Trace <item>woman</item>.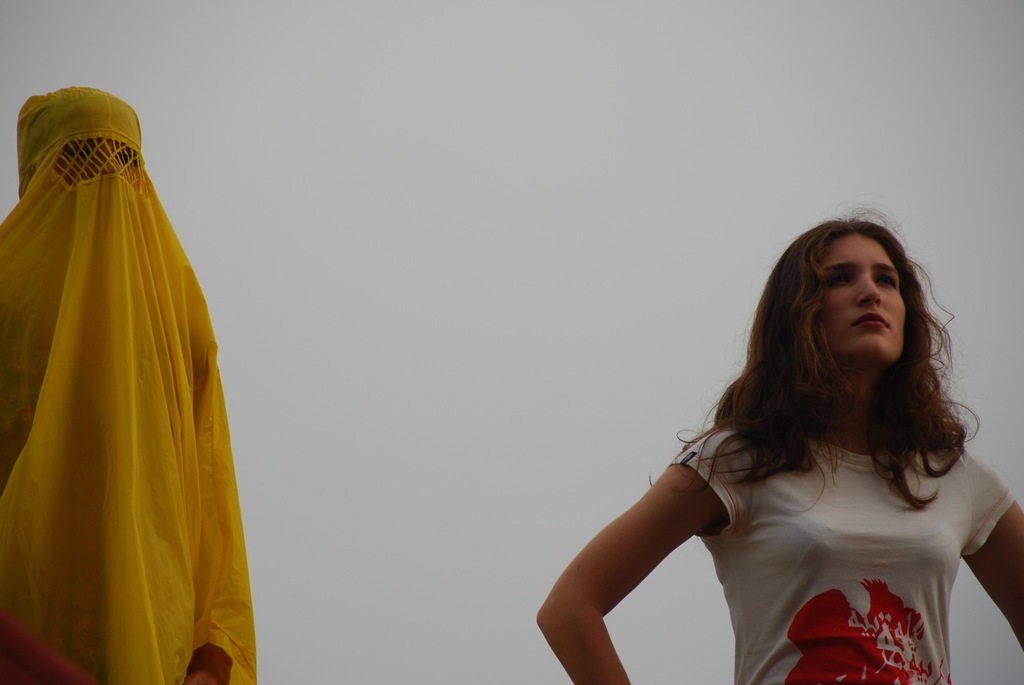
Traced to x1=538 y1=210 x2=1021 y2=684.
